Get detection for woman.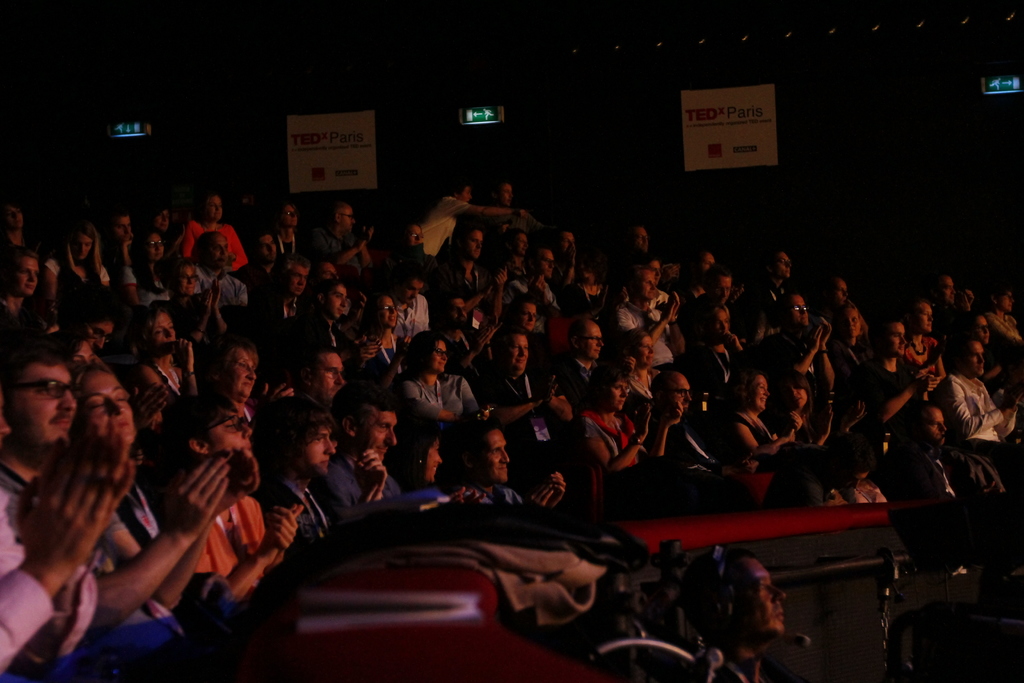
Detection: (x1=68, y1=358, x2=229, y2=682).
